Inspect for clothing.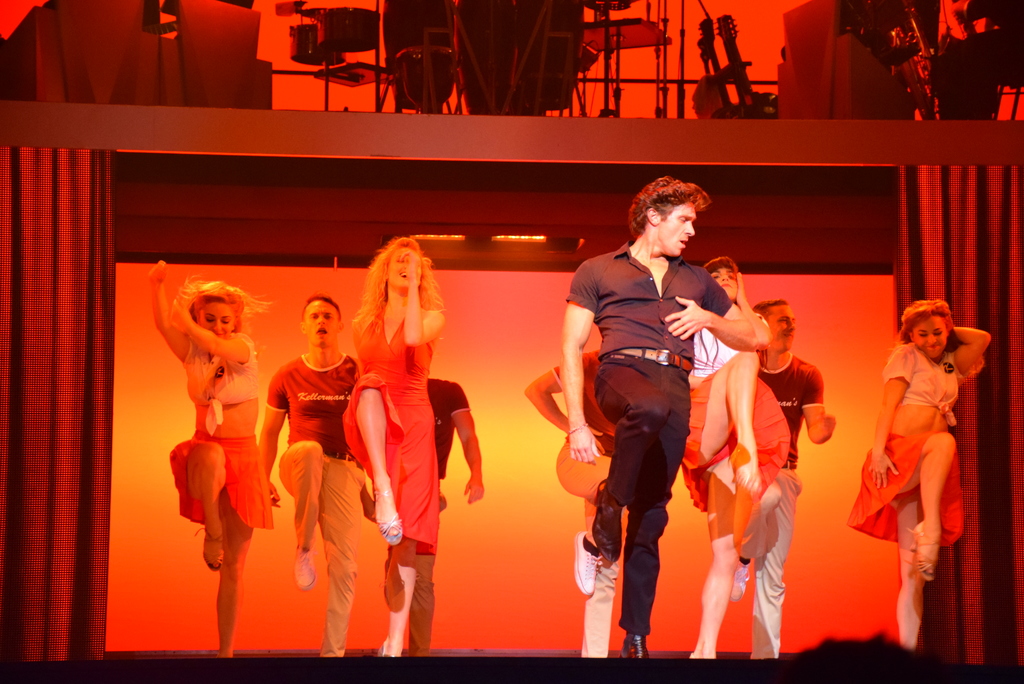
Inspection: l=266, t=354, r=356, b=654.
